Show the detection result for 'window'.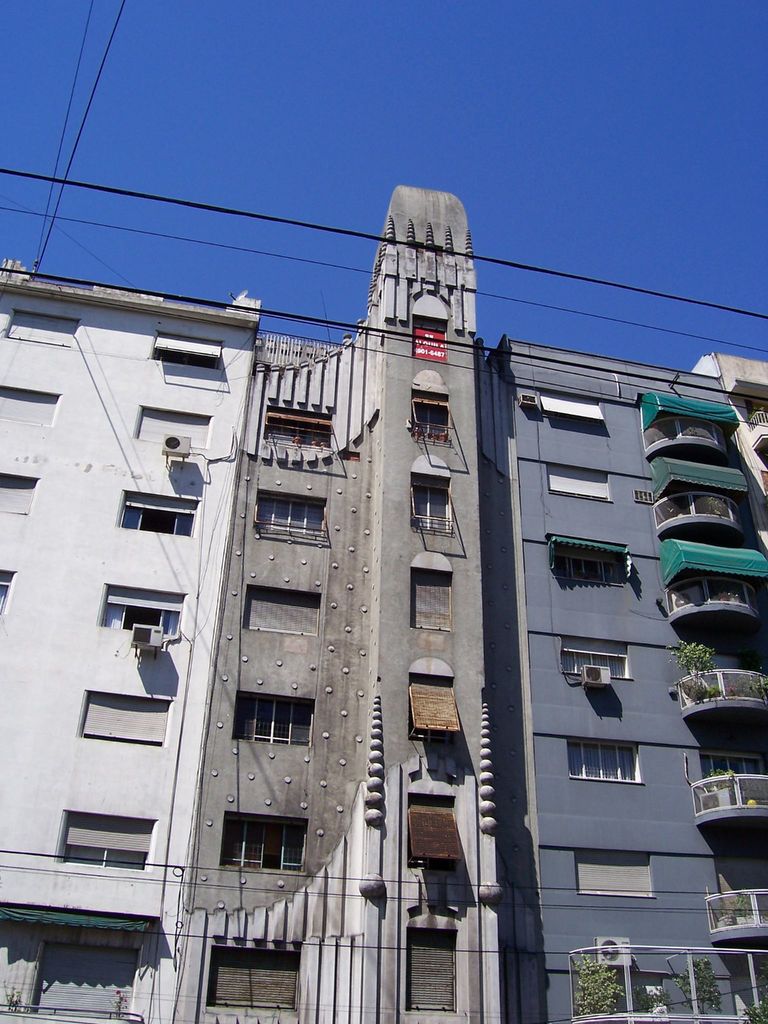
{"x1": 254, "y1": 489, "x2": 328, "y2": 538}.
